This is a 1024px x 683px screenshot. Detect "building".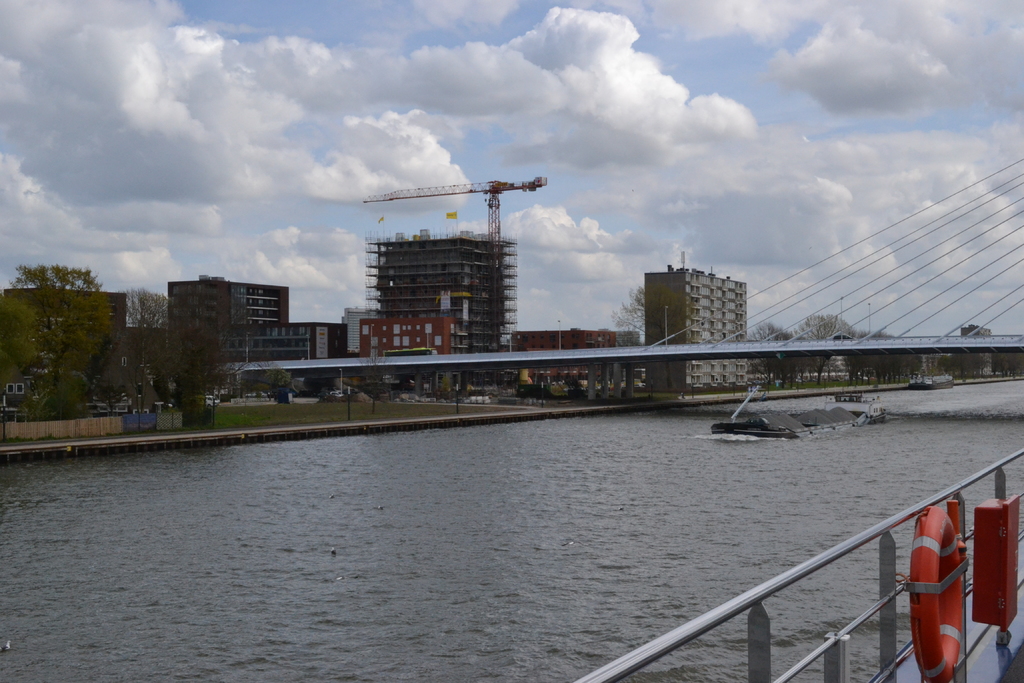
crop(166, 275, 328, 372).
